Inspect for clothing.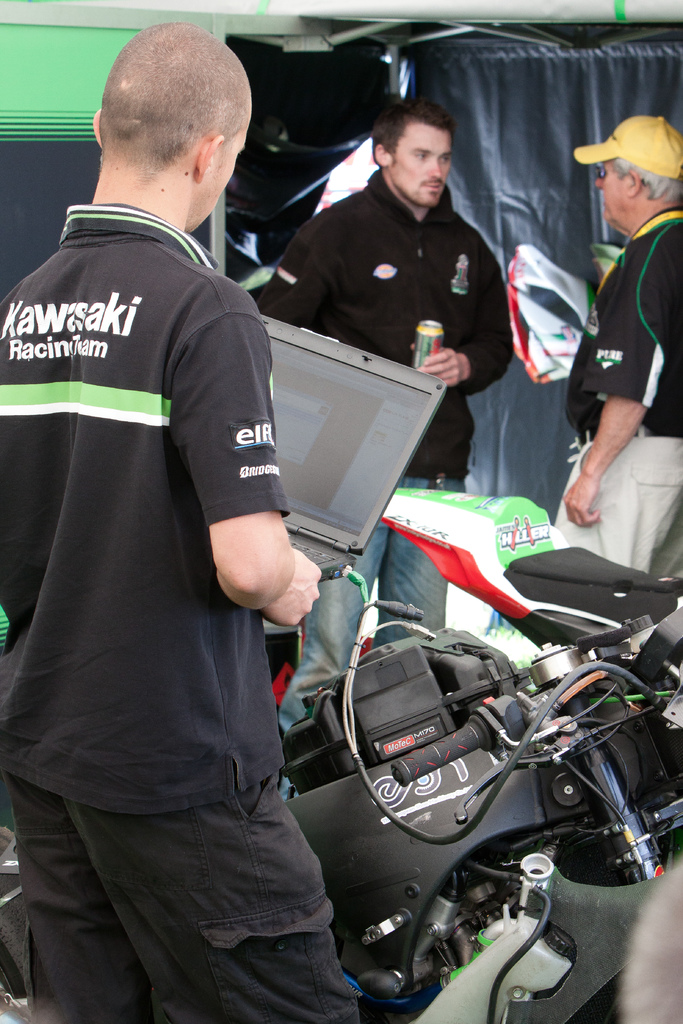
Inspection: l=536, t=203, r=682, b=596.
